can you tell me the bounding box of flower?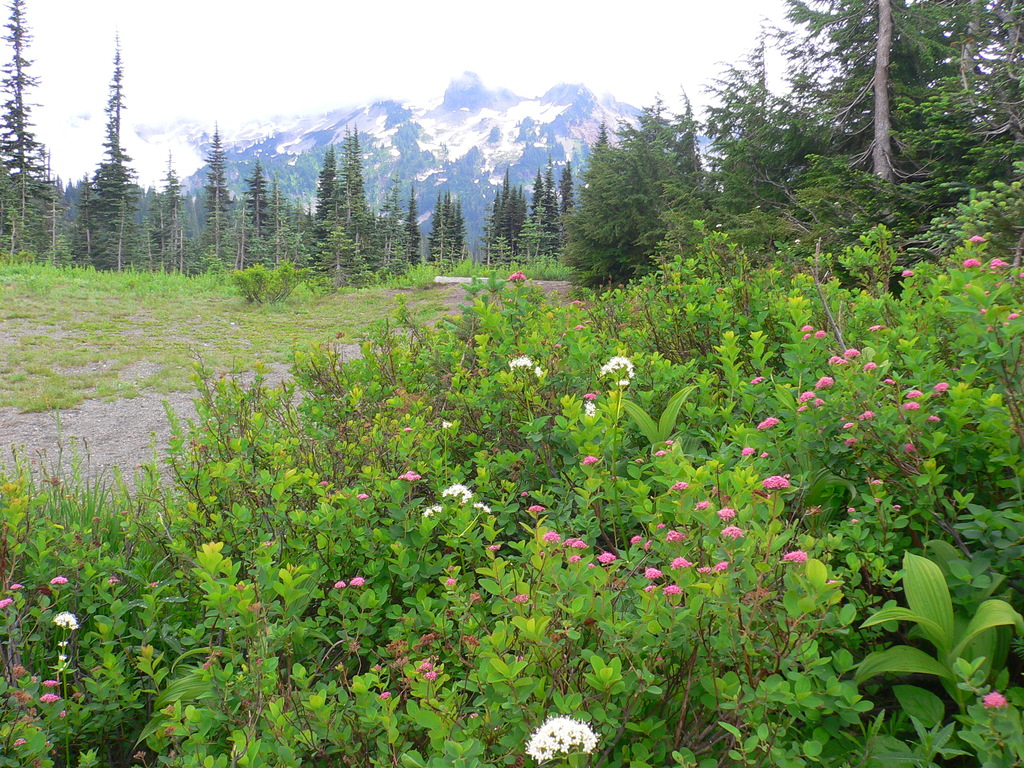
(left=398, top=463, right=435, bottom=486).
